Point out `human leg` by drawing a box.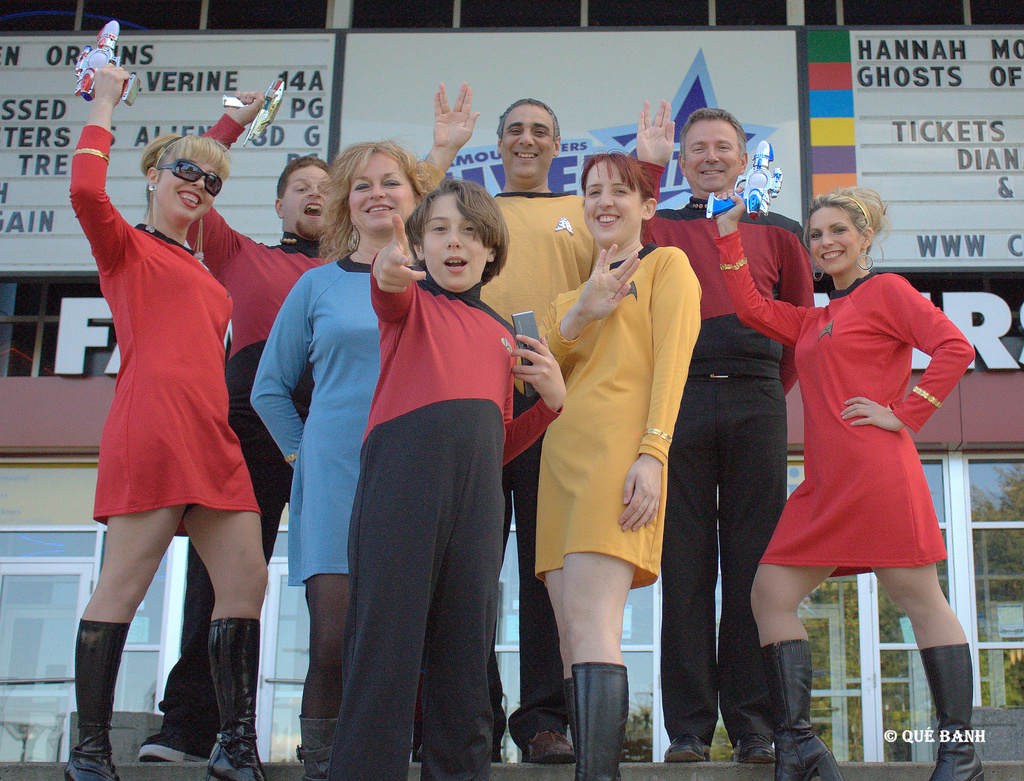
box=[298, 436, 356, 777].
